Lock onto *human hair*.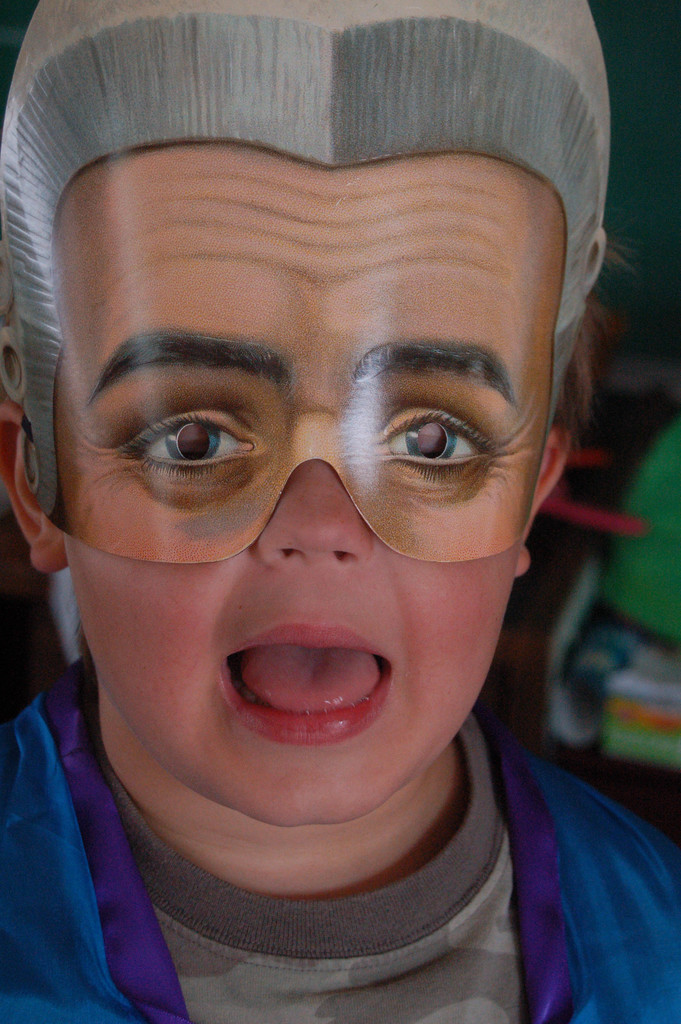
Locked: crop(0, 0, 618, 461).
